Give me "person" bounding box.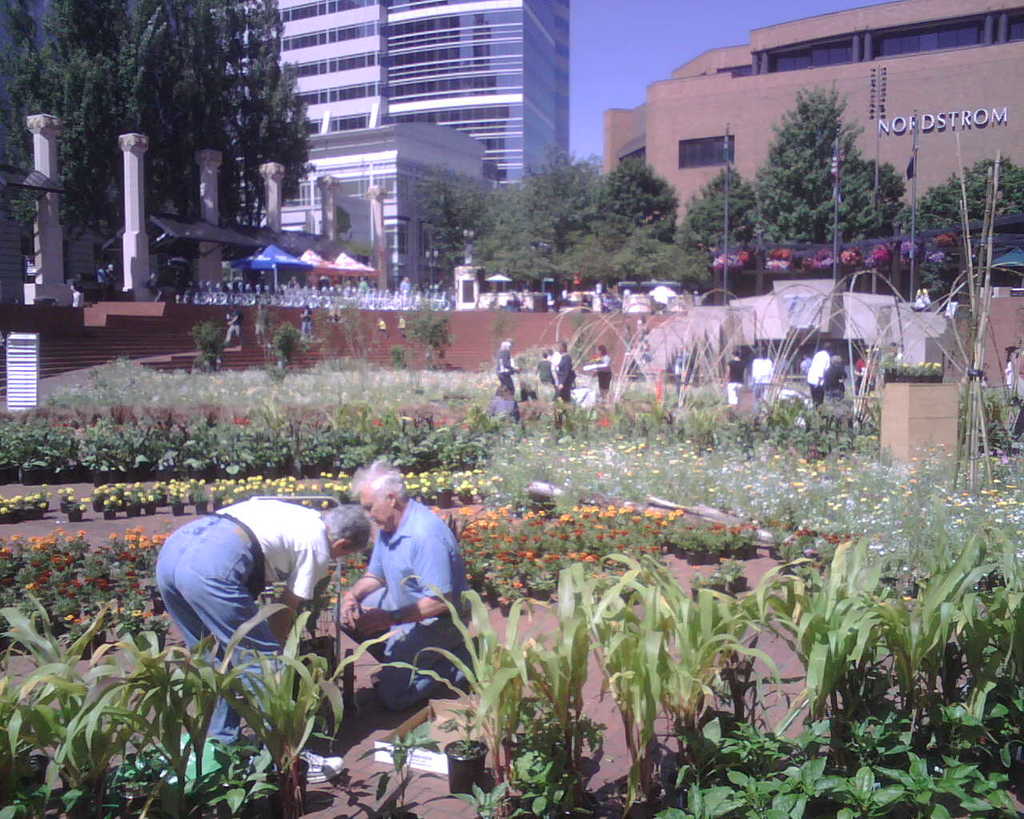
(806,341,832,408).
